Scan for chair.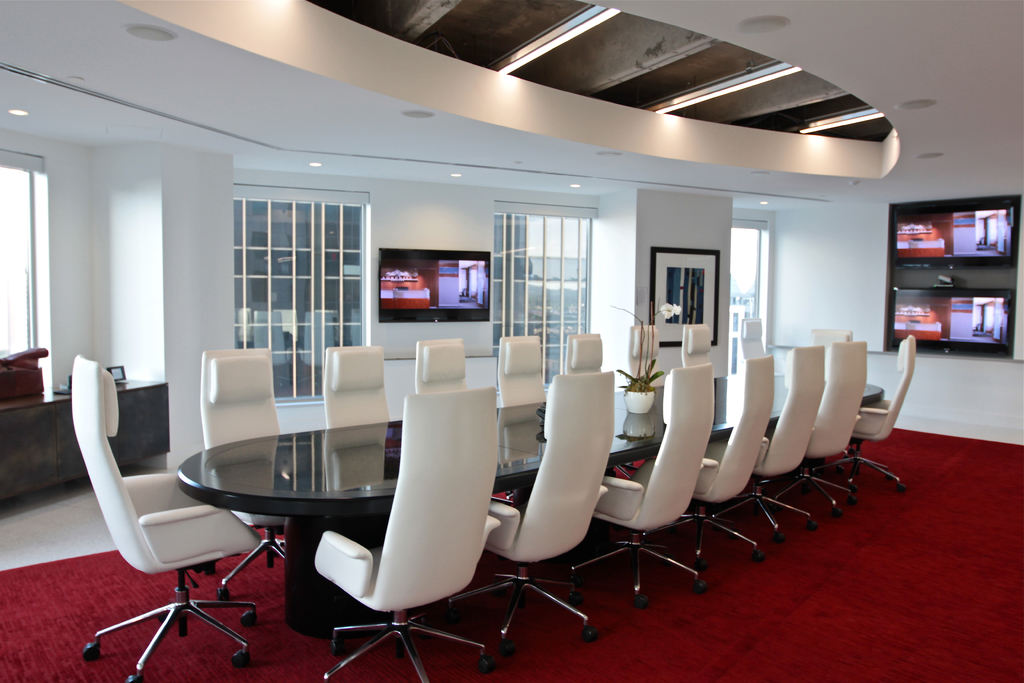
Scan result: pyautogui.locateOnScreen(414, 333, 467, 396).
